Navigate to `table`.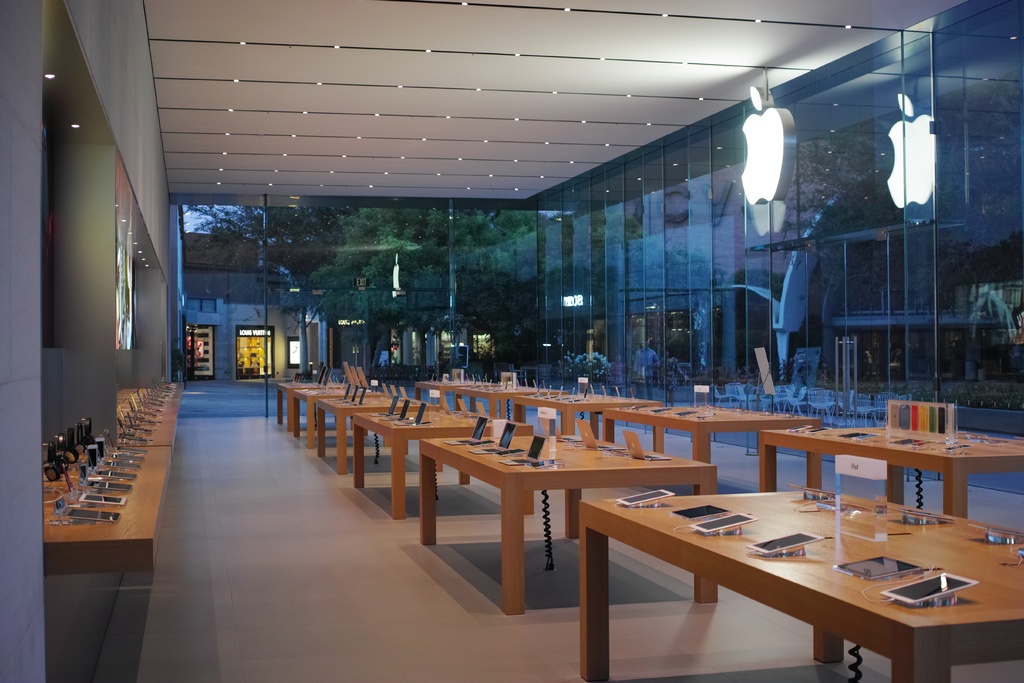
Navigation target: x1=272 y1=377 x2=351 y2=434.
